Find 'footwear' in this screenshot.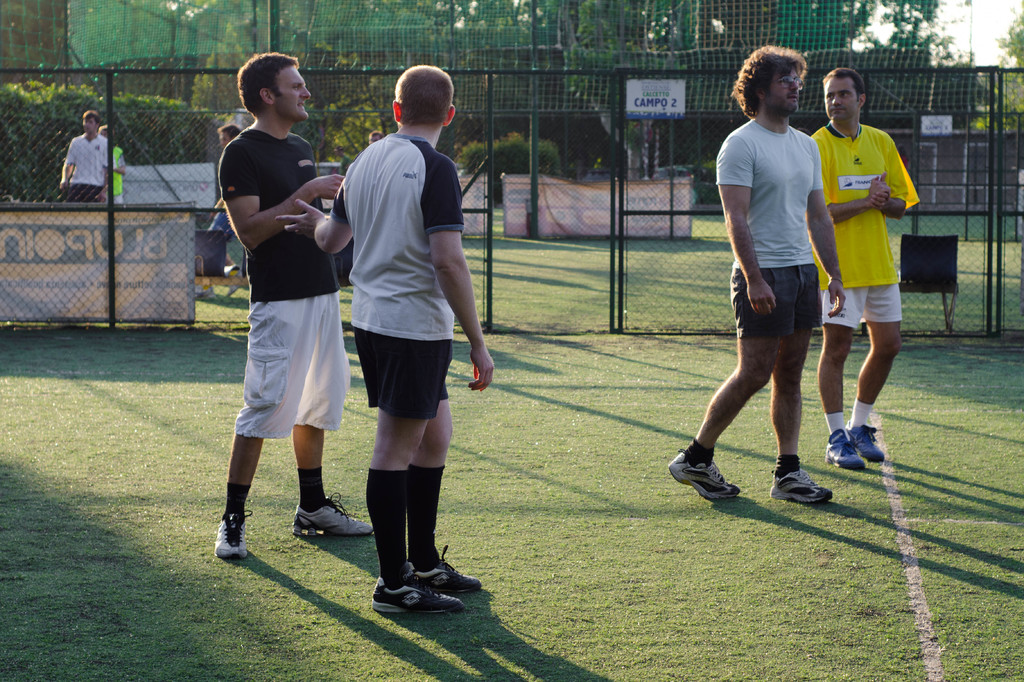
The bounding box for 'footwear' is region(214, 508, 252, 558).
